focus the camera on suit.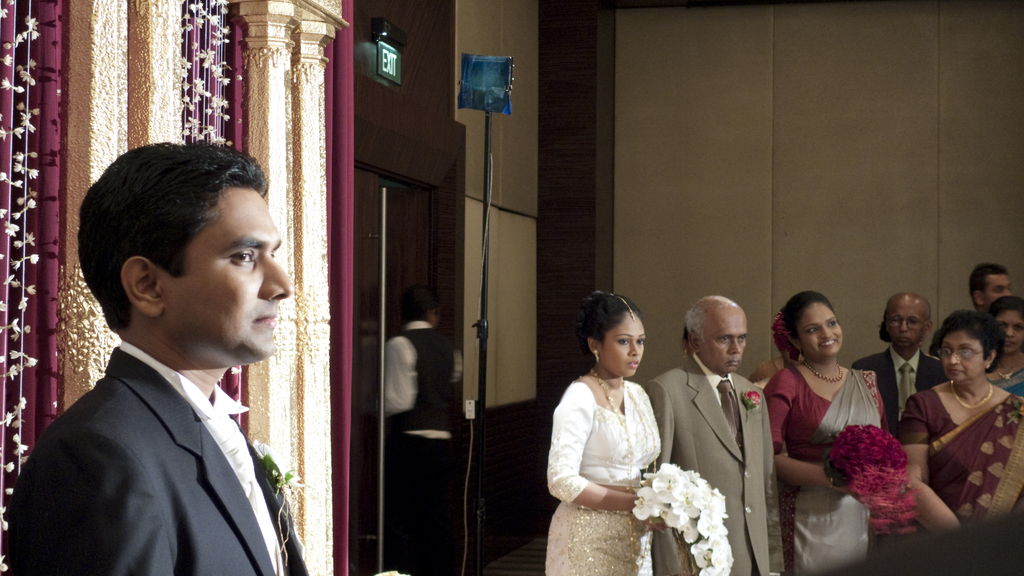
Focus region: select_region(852, 344, 950, 442).
